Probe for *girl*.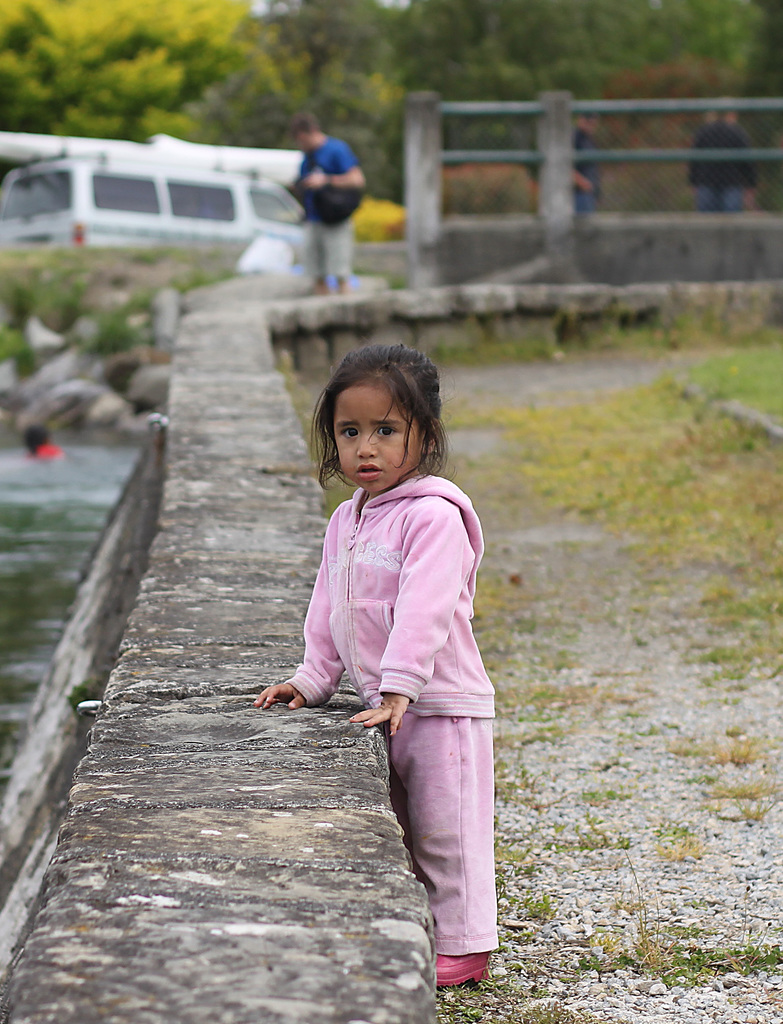
Probe result: locate(254, 342, 497, 986).
